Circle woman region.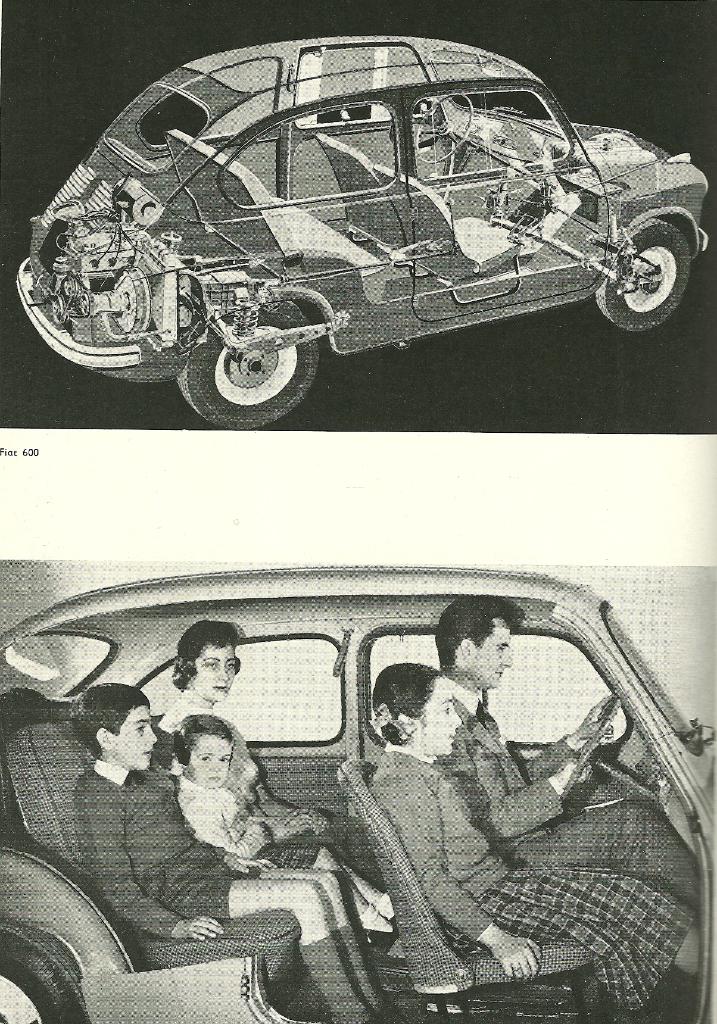
Region: 157/618/394/938.
